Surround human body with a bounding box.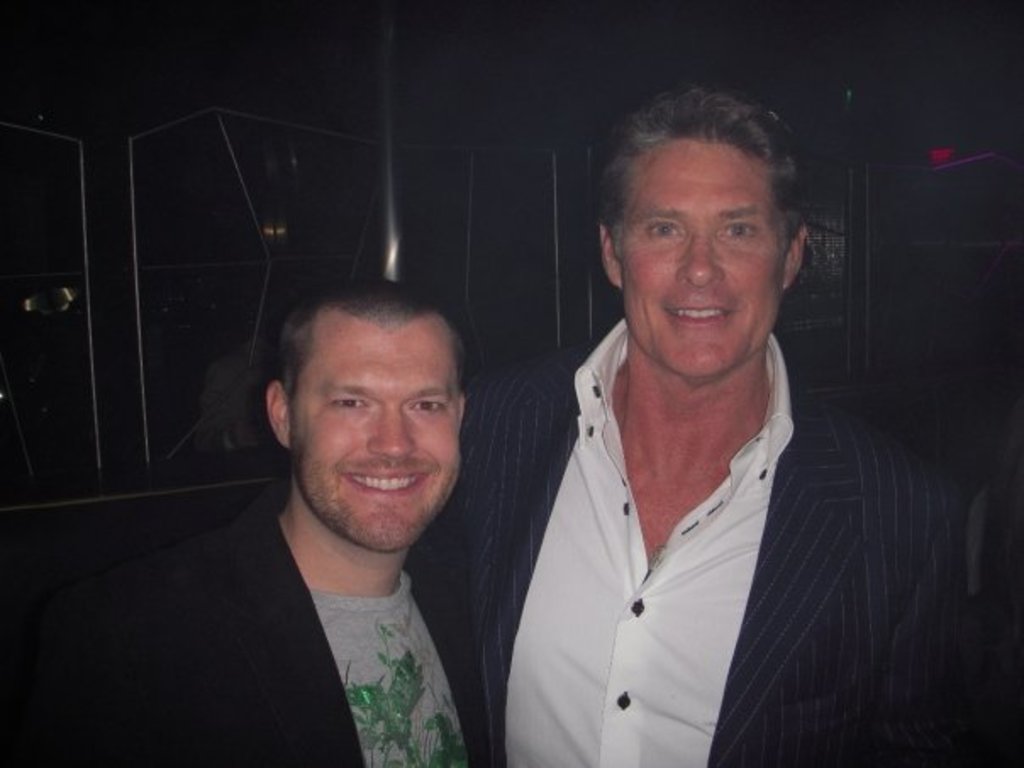
[left=468, top=85, right=963, bottom=766].
